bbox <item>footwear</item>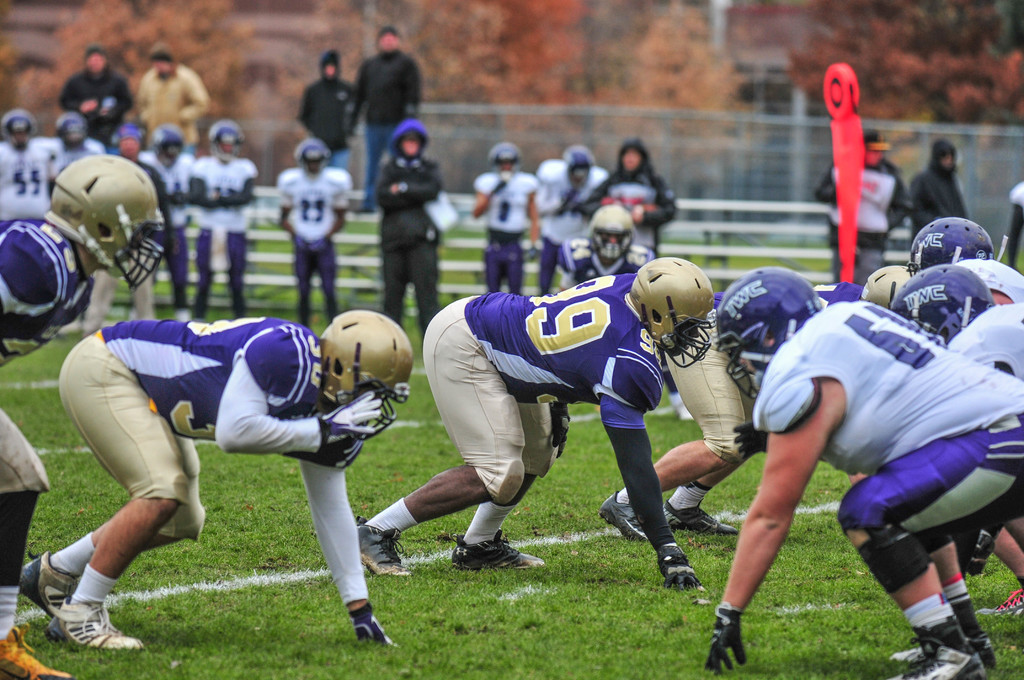
region(354, 514, 410, 577)
